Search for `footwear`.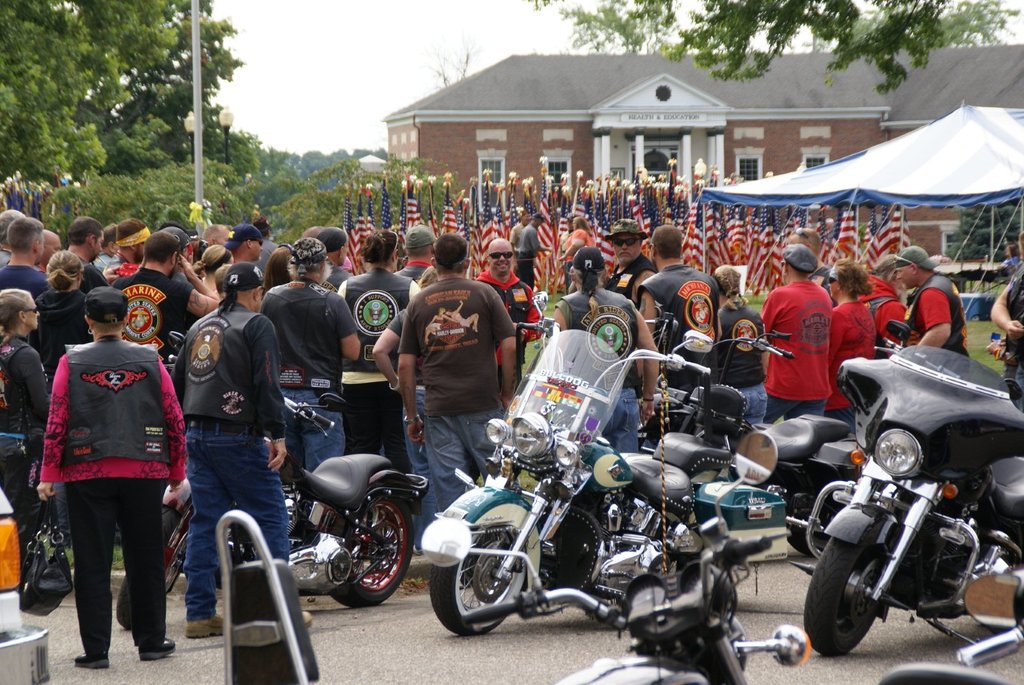
Found at (x1=300, y1=608, x2=314, y2=626).
